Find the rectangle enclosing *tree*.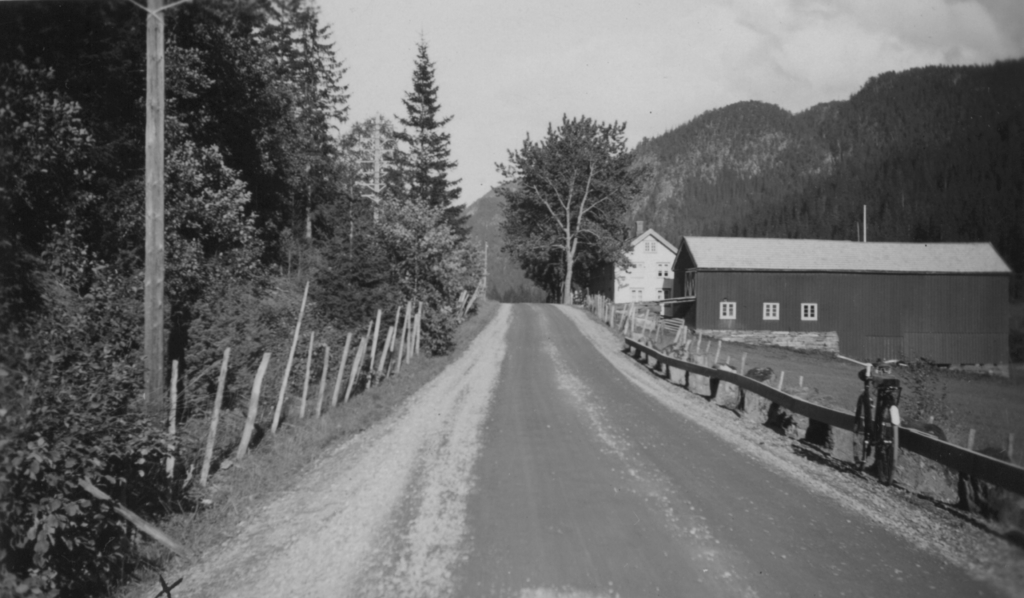
locate(375, 25, 468, 332).
